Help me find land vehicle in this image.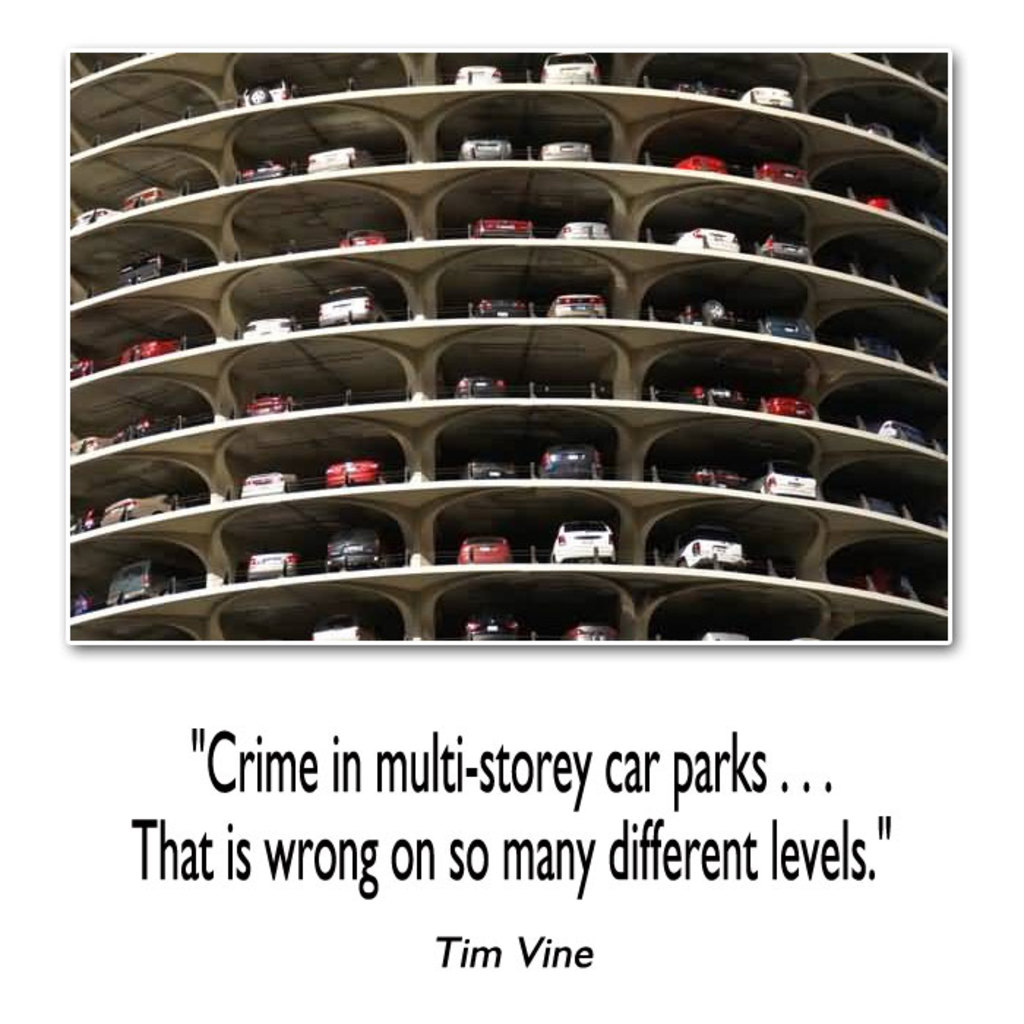
Found it: {"x1": 885, "y1": 423, "x2": 920, "y2": 439}.
